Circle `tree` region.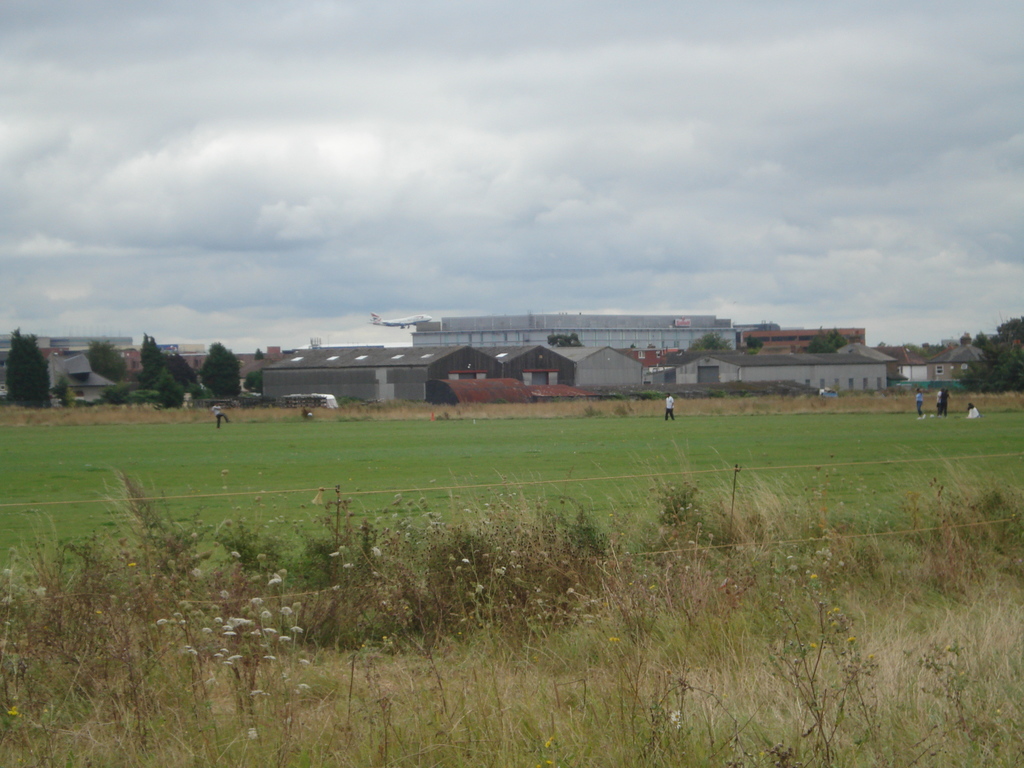
Region: l=0, t=320, r=59, b=415.
